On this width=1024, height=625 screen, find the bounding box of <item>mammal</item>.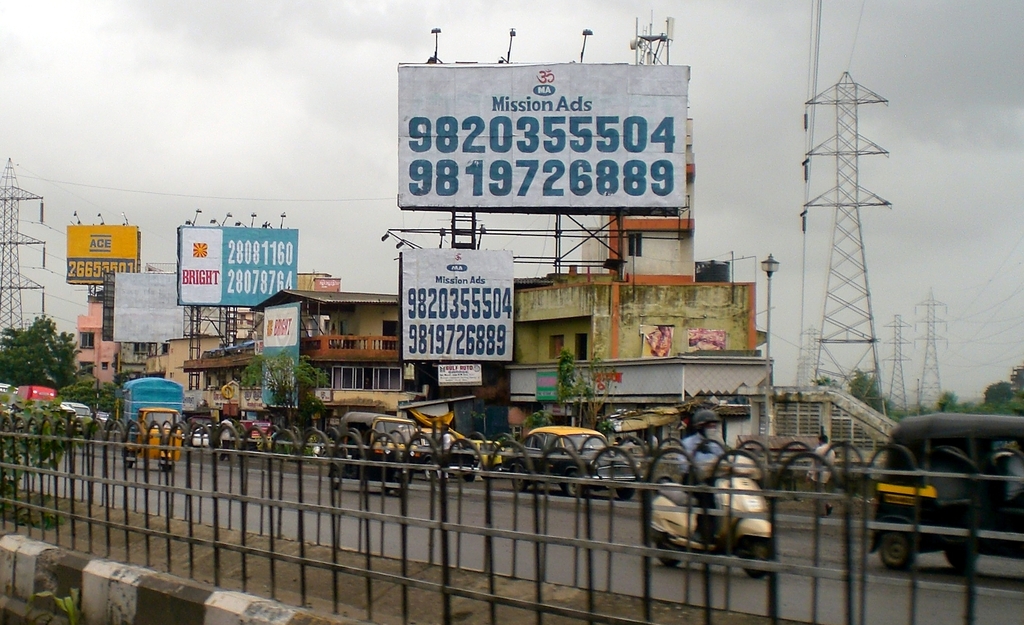
Bounding box: bbox=[1004, 446, 1023, 508].
